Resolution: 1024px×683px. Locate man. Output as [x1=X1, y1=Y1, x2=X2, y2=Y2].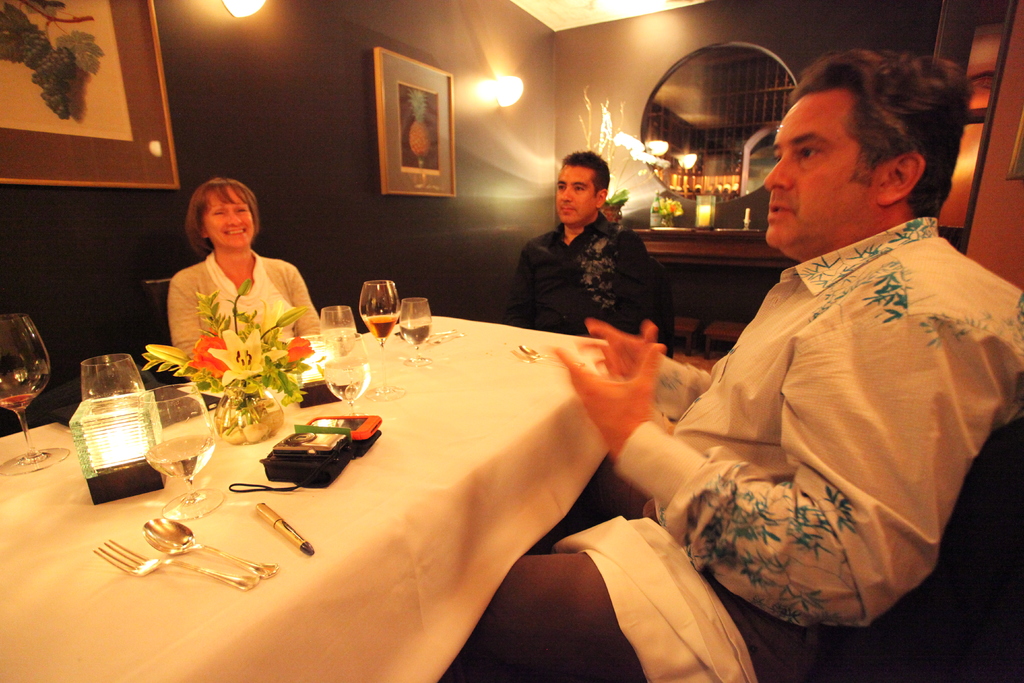
[x1=467, y1=51, x2=1023, y2=682].
